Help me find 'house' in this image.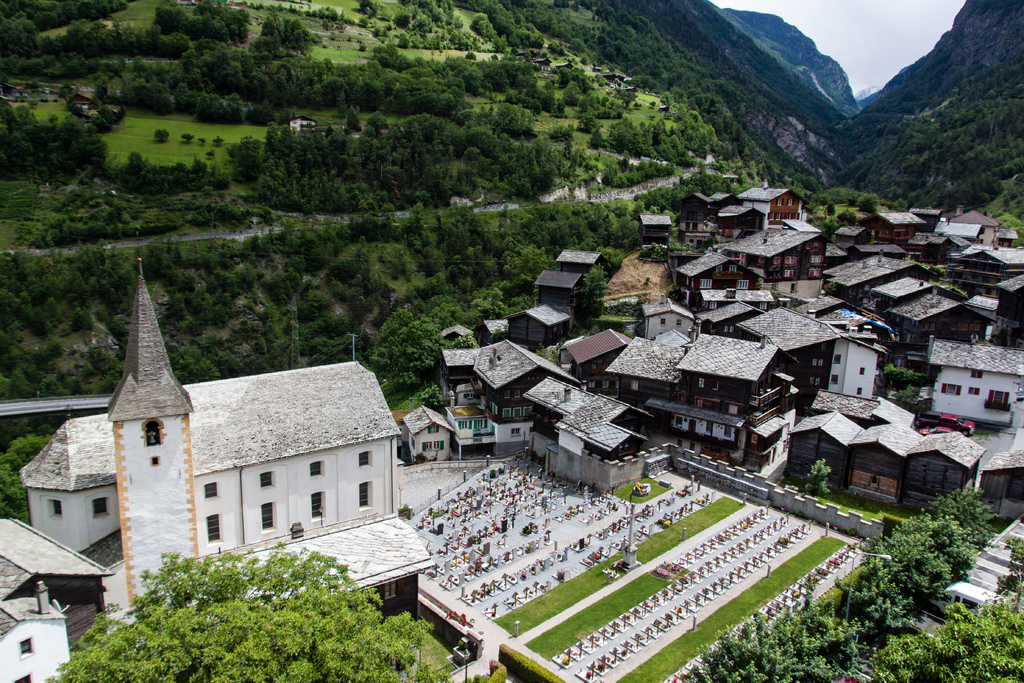
Found it: (520, 375, 643, 445).
